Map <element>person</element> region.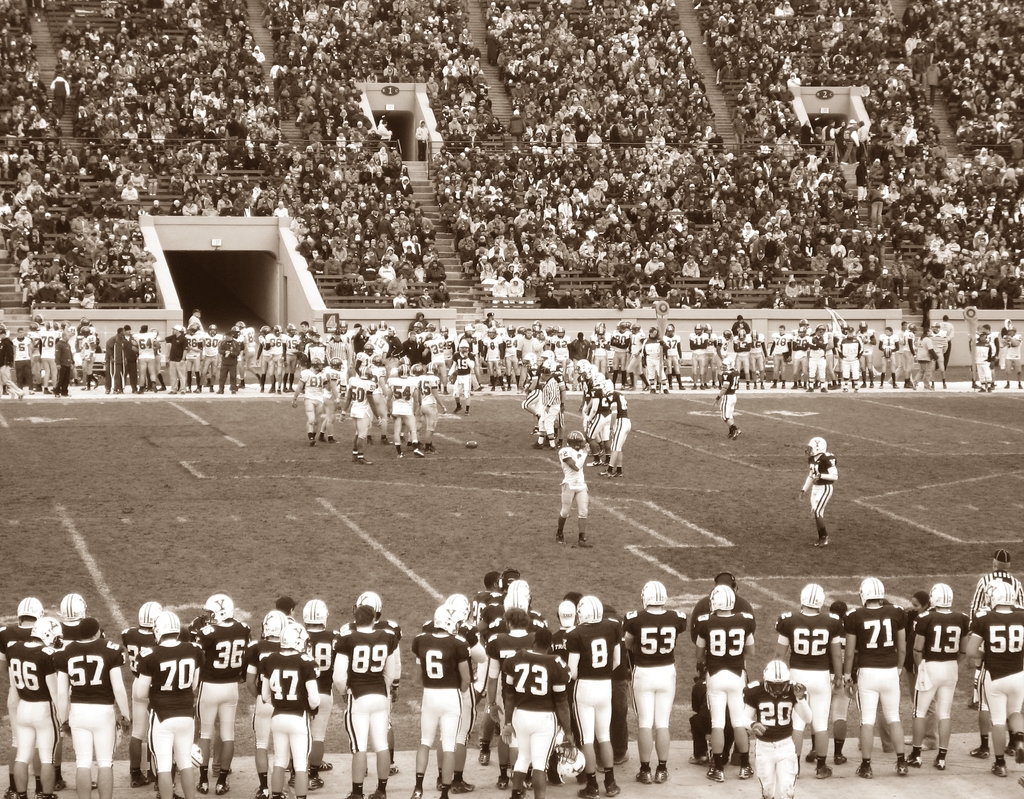
Mapped to {"x1": 339, "y1": 610, "x2": 409, "y2": 775}.
